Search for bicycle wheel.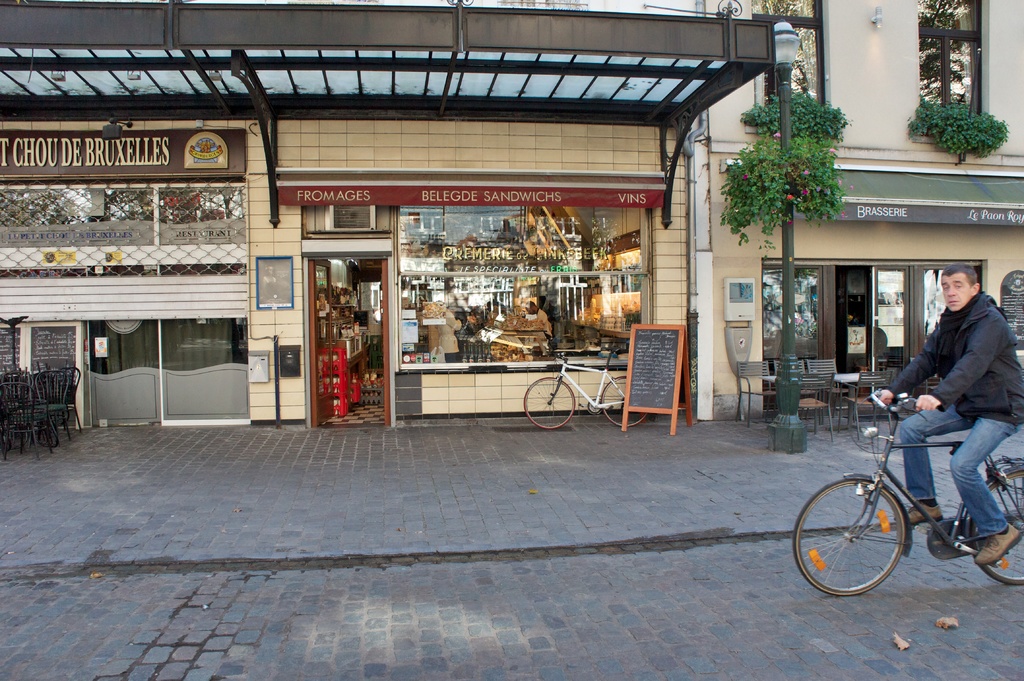
Found at (600, 374, 650, 428).
